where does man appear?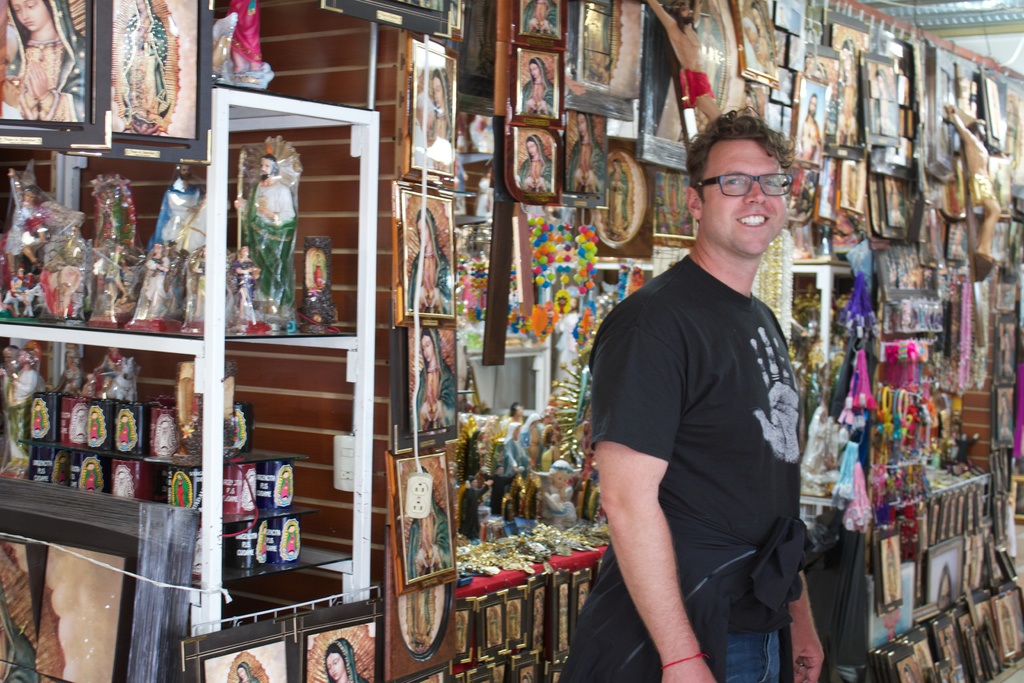
Appears at [left=540, top=431, right=561, bottom=470].
